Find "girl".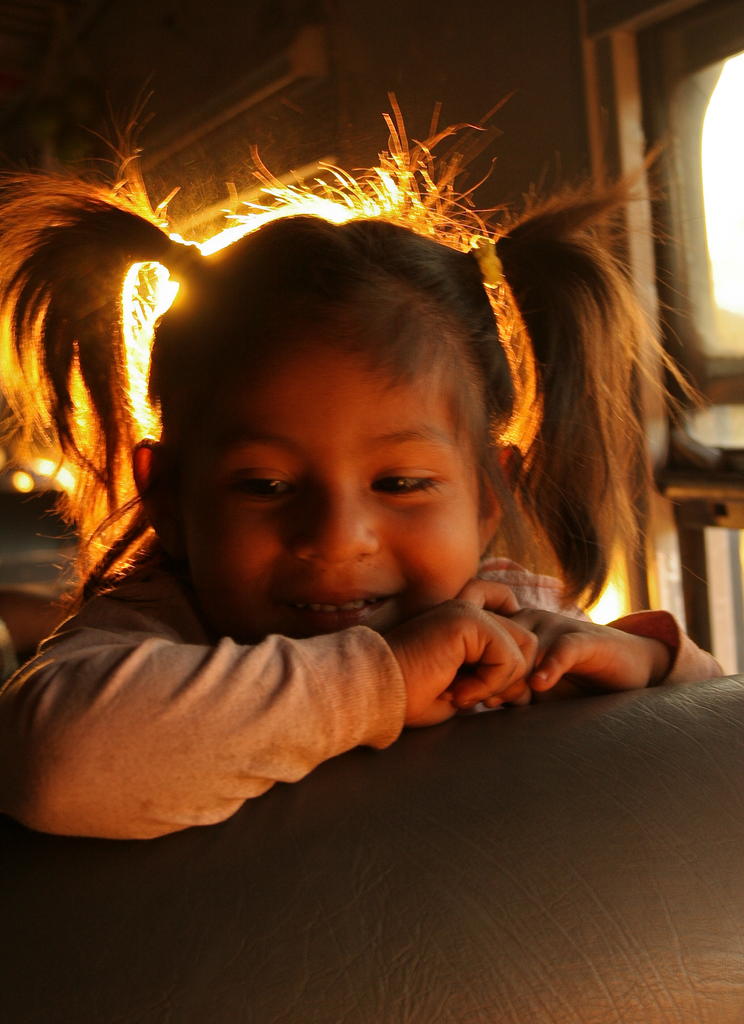
{"left": 0, "top": 88, "right": 733, "bottom": 844}.
